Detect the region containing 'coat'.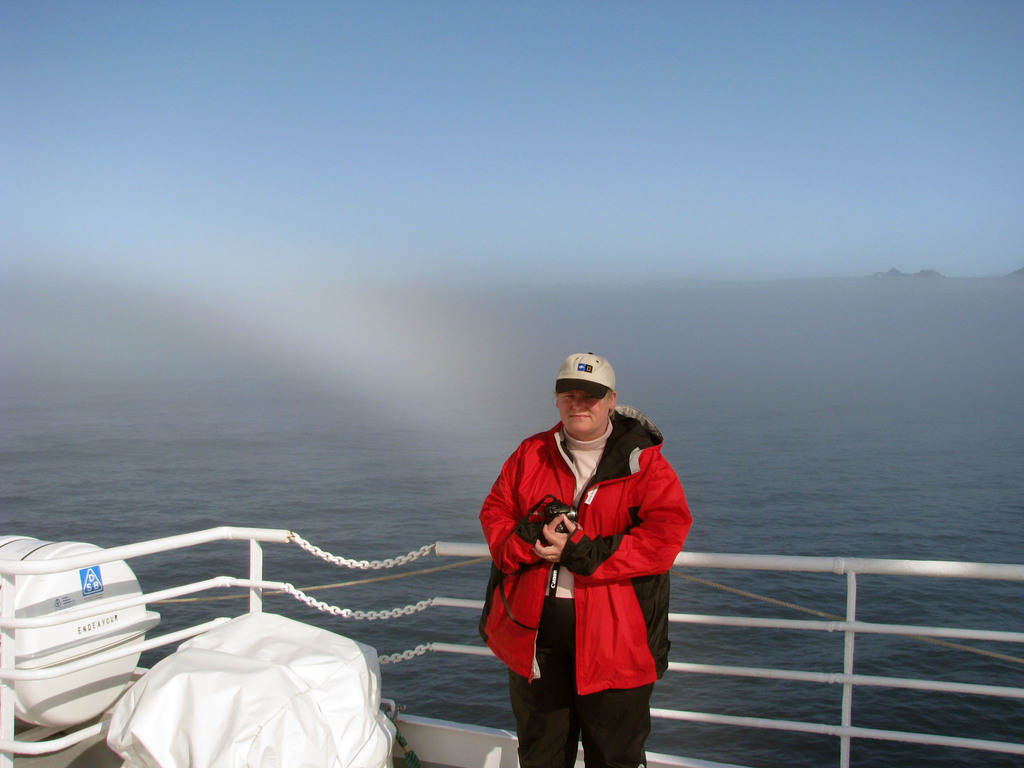
<box>486,401,675,706</box>.
